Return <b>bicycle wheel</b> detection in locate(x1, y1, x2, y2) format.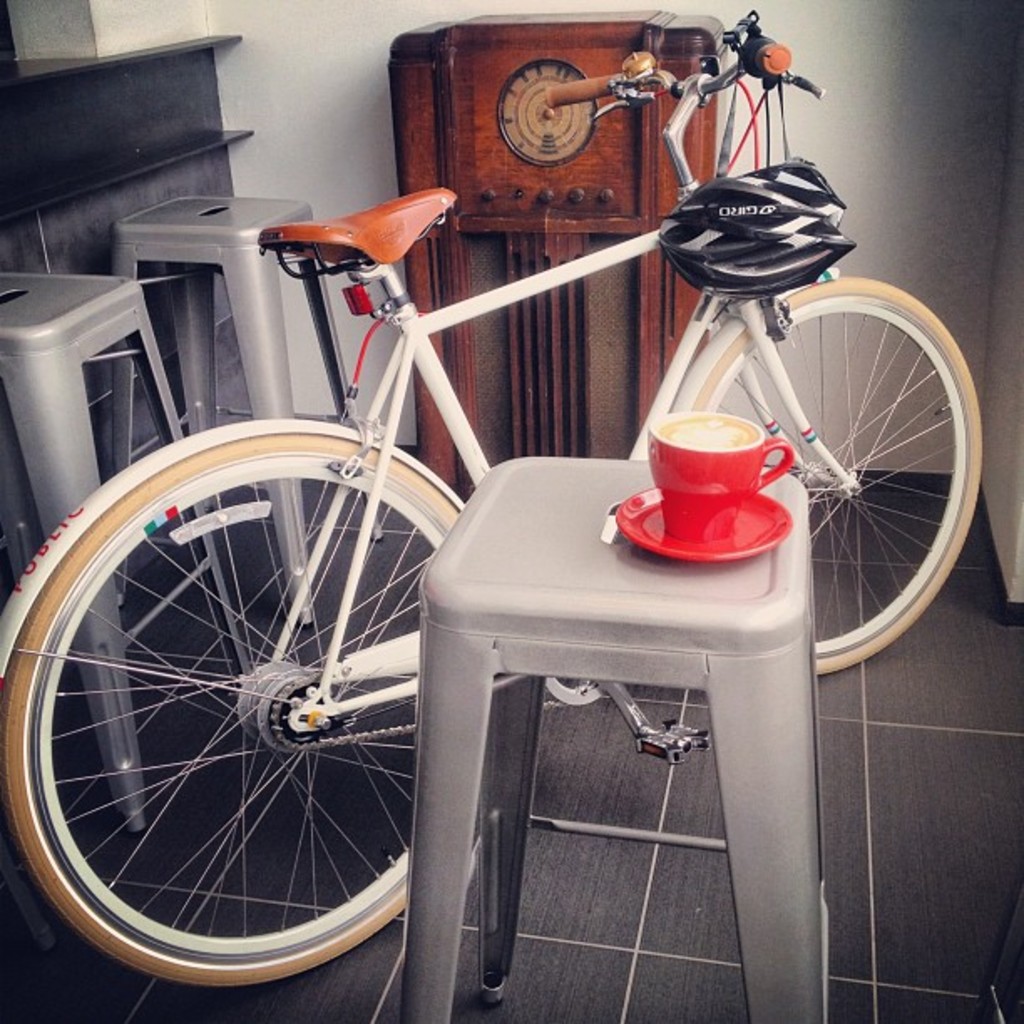
locate(12, 455, 489, 1009).
